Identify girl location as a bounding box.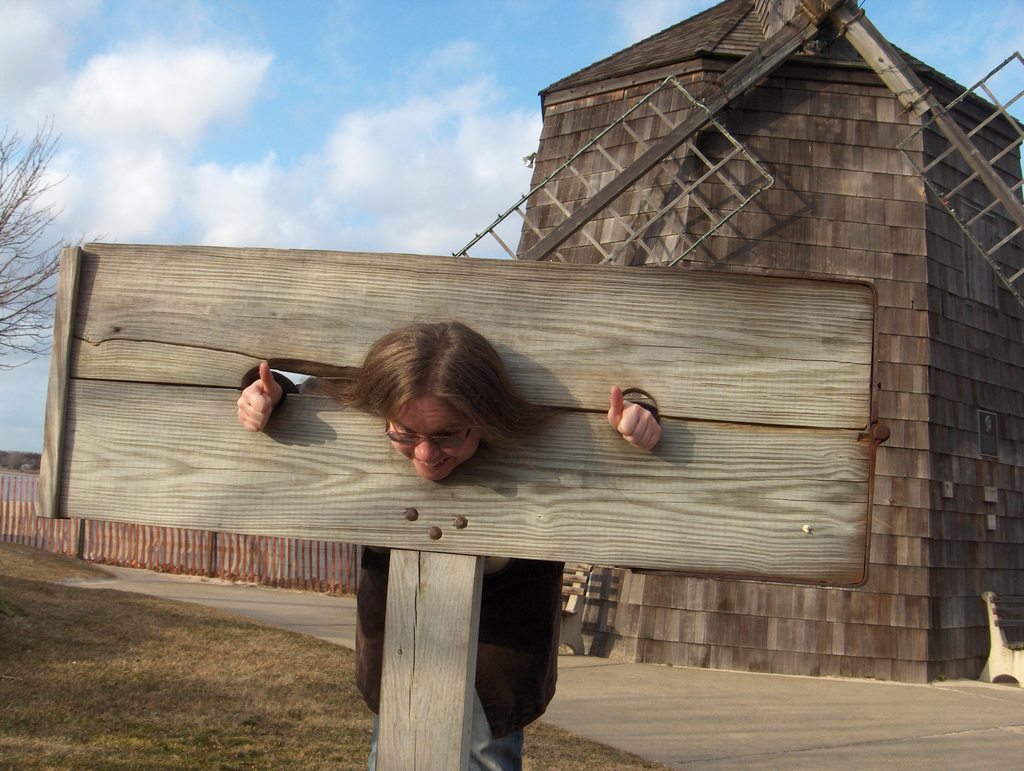
detection(236, 312, 667, 770).
